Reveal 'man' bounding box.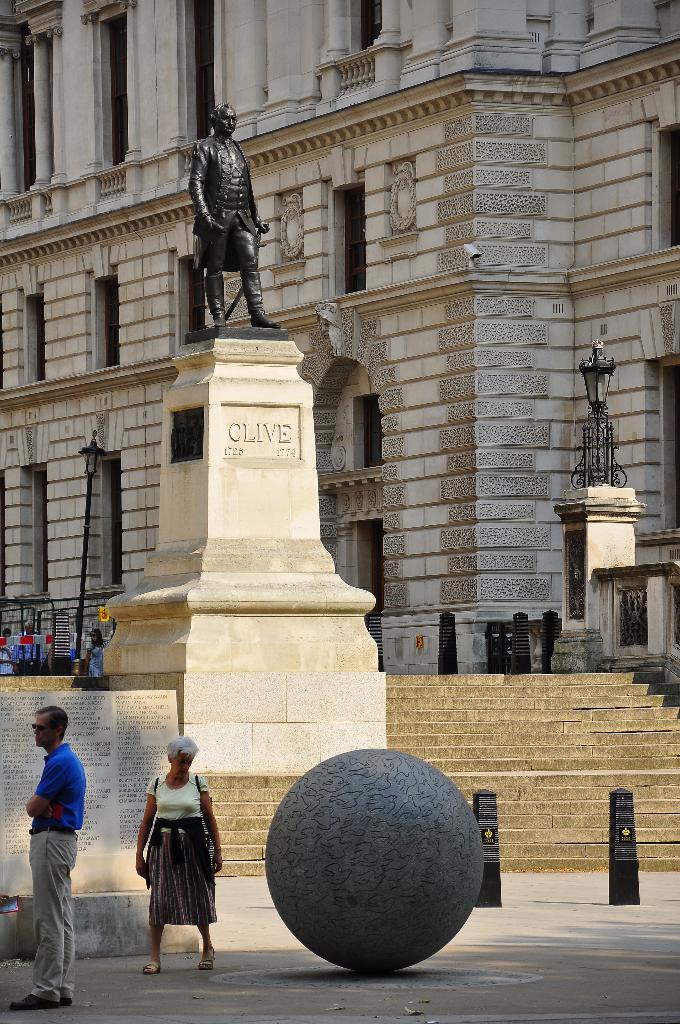
Revealed: select_region(7, 701, 87, 1007).
